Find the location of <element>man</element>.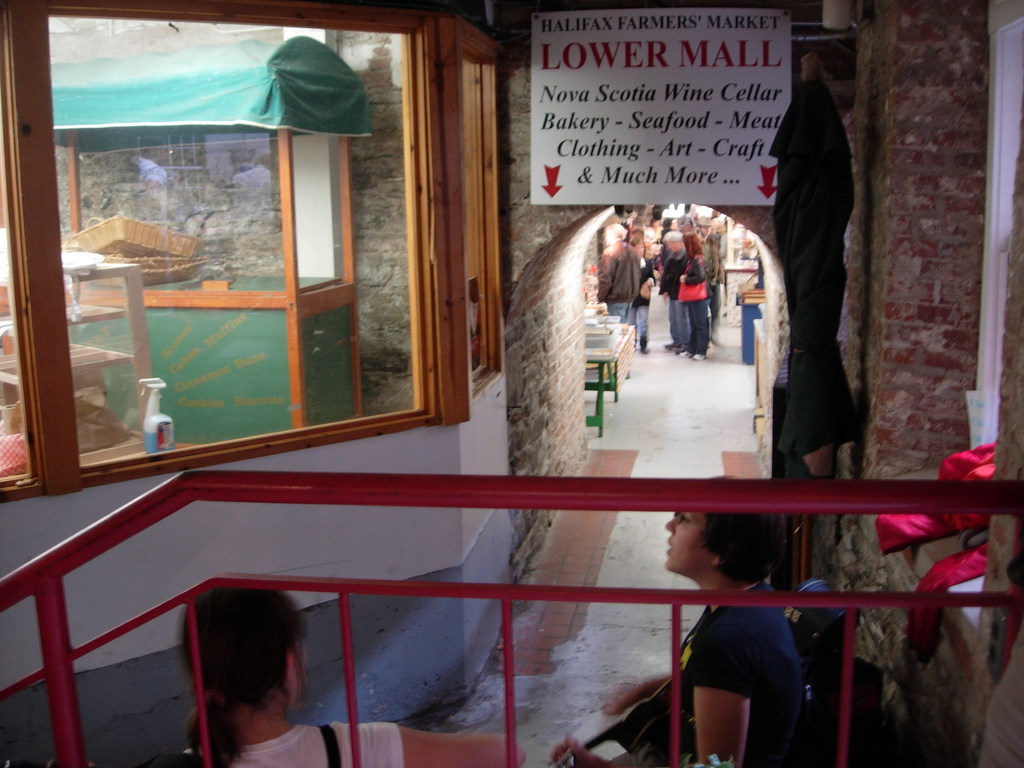
Location: [x1=593, y1=221, x2=641, y2=321].
